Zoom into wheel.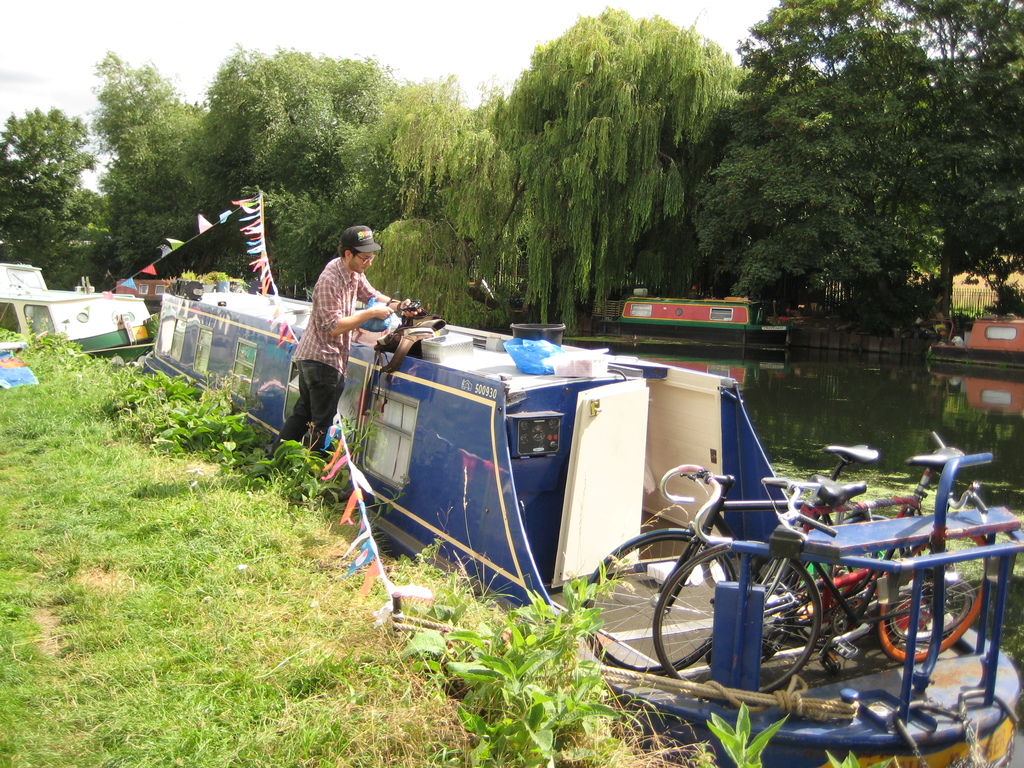
Zoom target: [left=655, top=541, right=825, bottom=695].
